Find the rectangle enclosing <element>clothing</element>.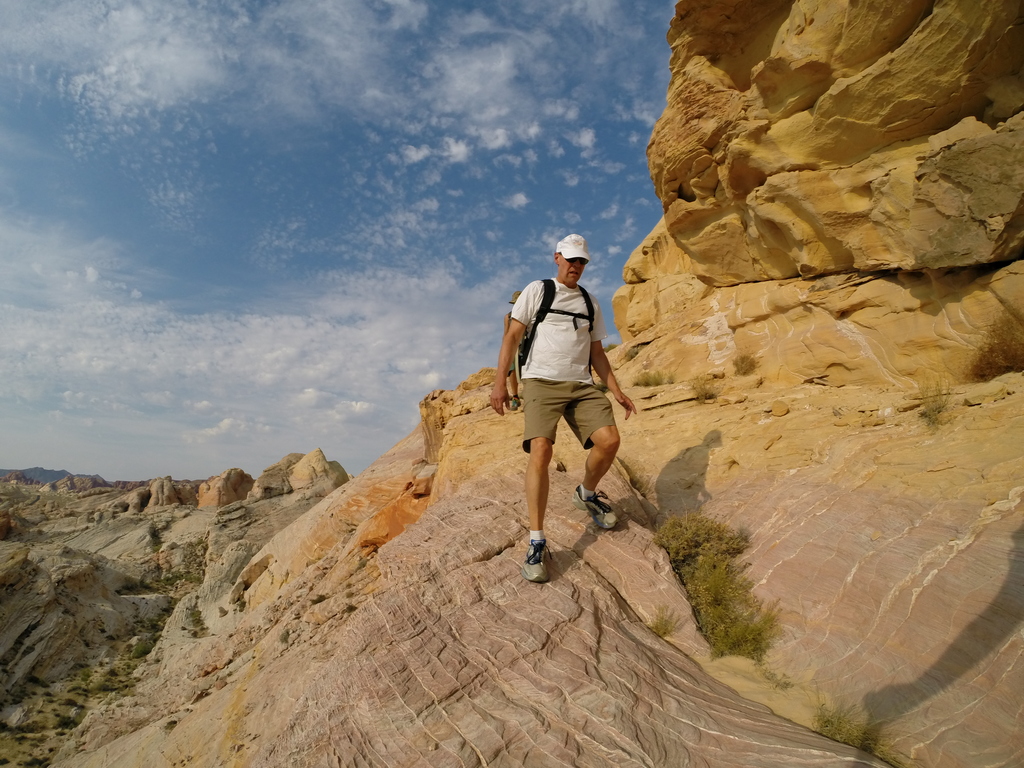
left=508, top=311, right=523, bottom=371.
